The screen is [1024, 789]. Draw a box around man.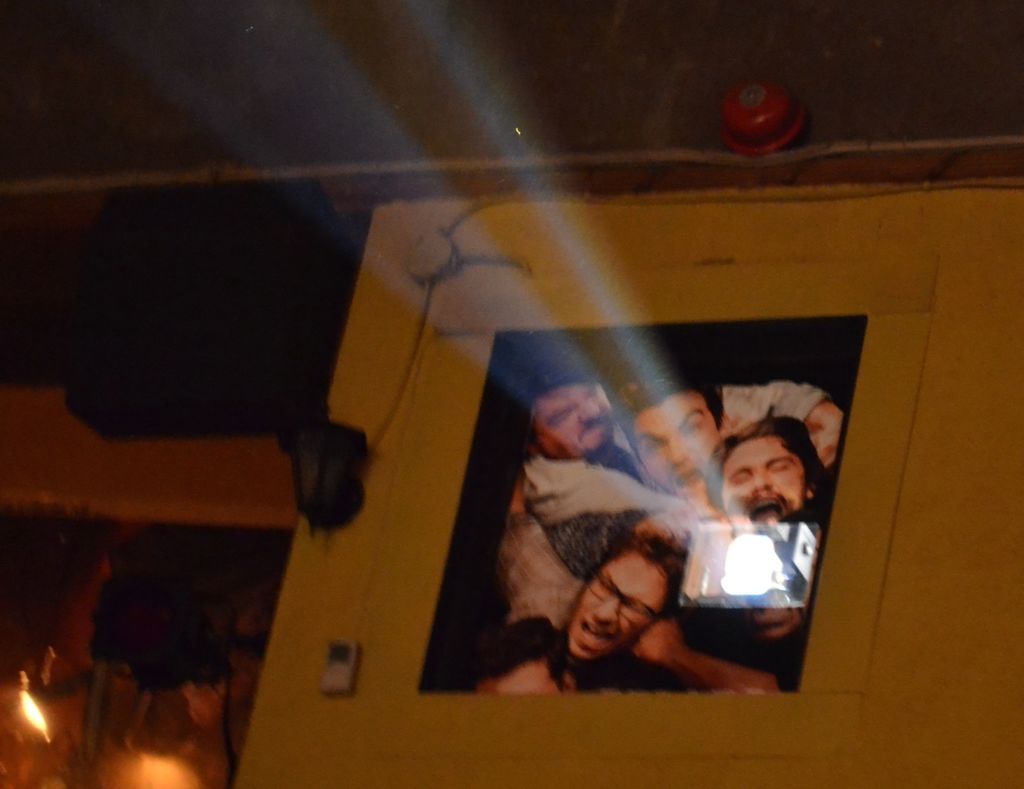
(702, 411, 834, 529).
